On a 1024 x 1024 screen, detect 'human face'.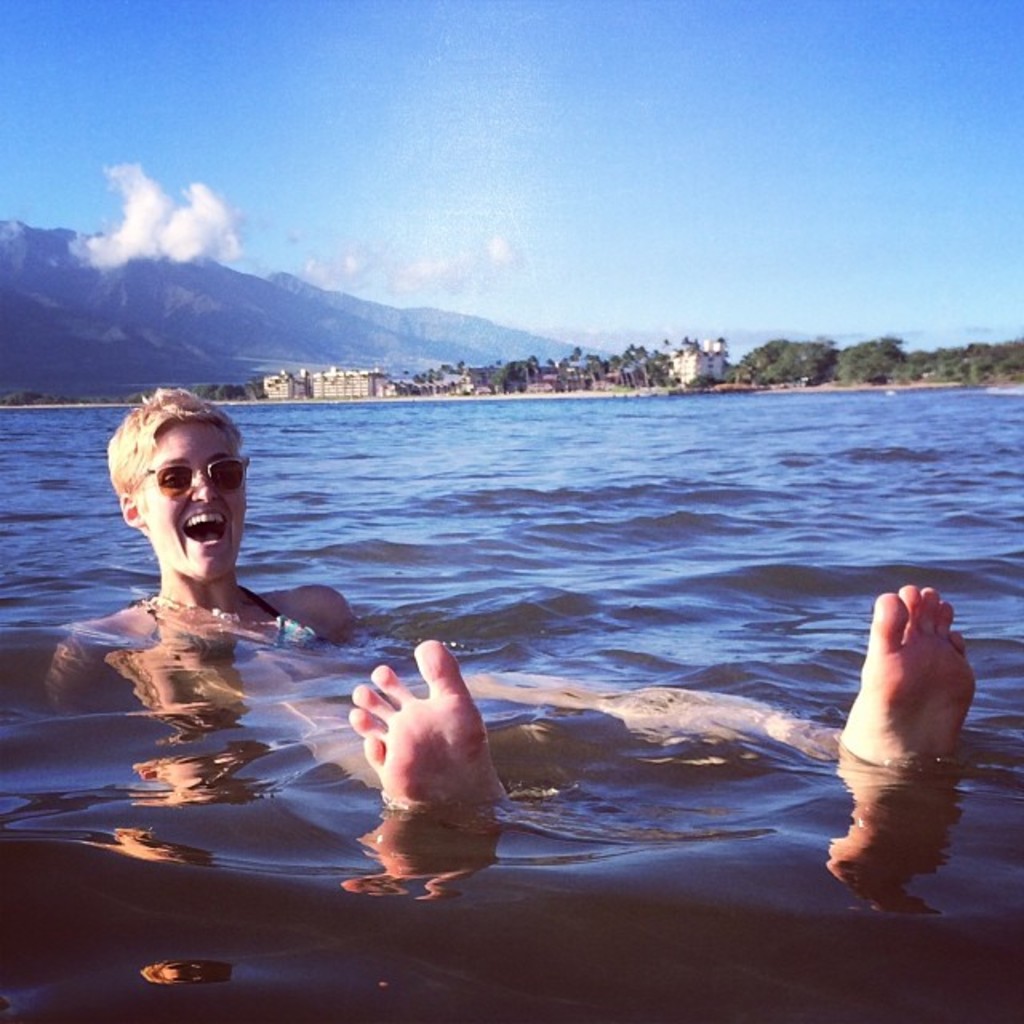
left=142, top=426, right=251, bottom=582.
